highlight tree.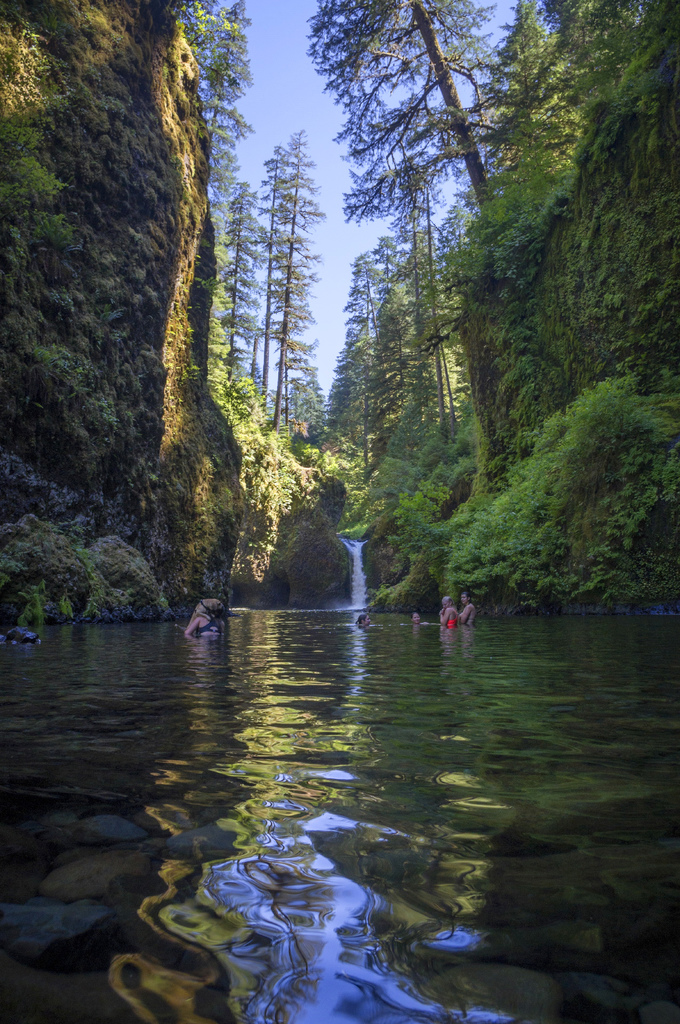
Highlighted region: bbox(289, 0, 508, 291).
